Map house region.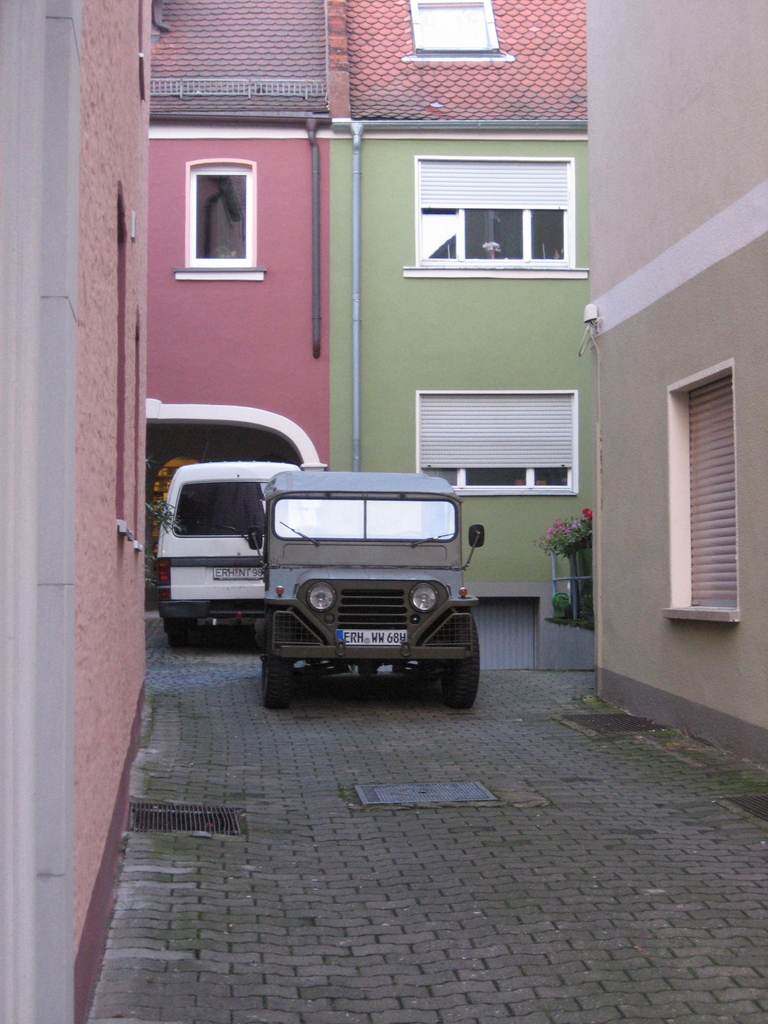
Mapped to (x1=72, y1=0, x2=159, y2=1020).
